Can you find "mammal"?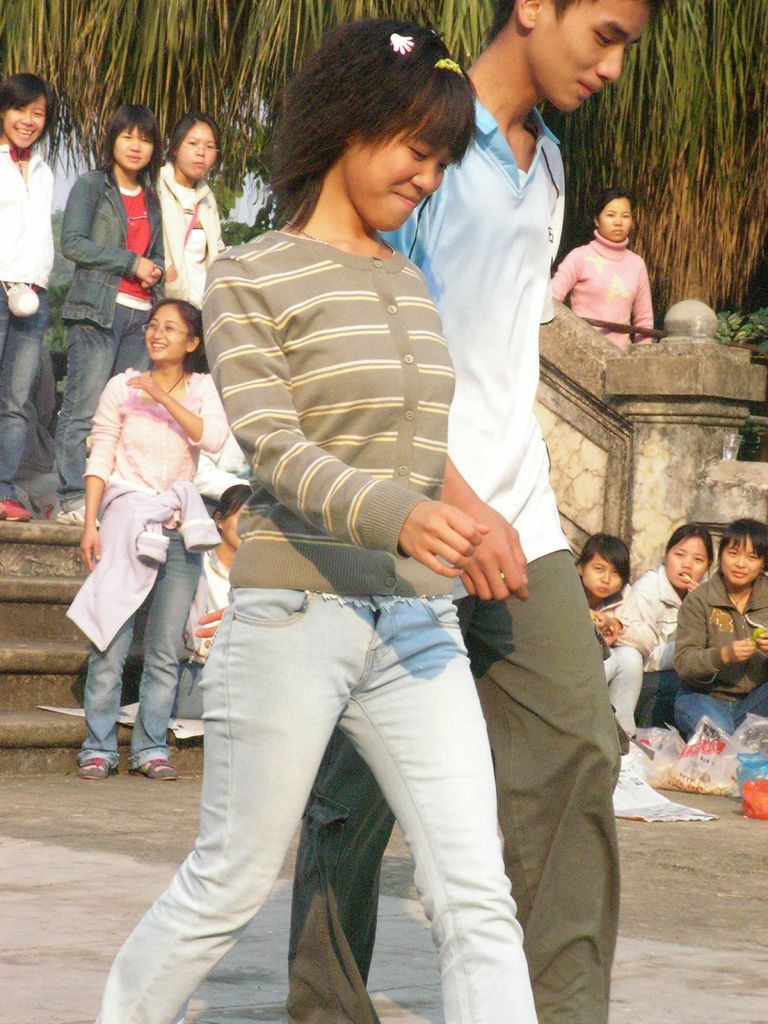
Yes, bounding box: x1=0 y1=71 x2=59 y2=528.
